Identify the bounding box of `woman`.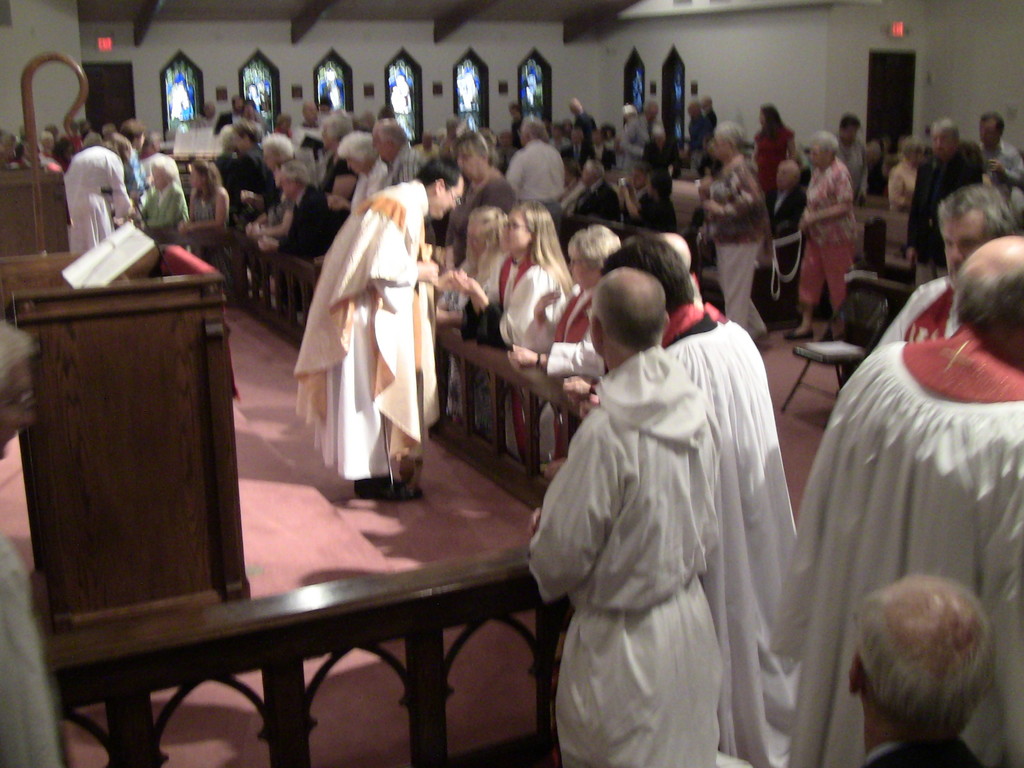
crop(449, 199, 575, 452).
